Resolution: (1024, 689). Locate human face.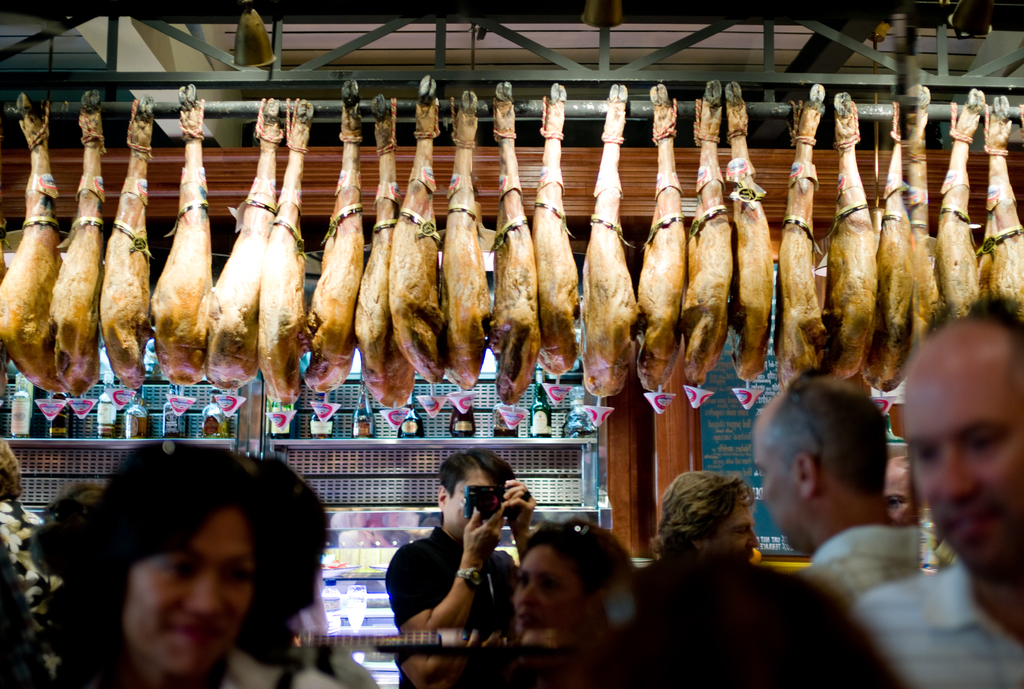
<box>120,507,255,680</box>.
